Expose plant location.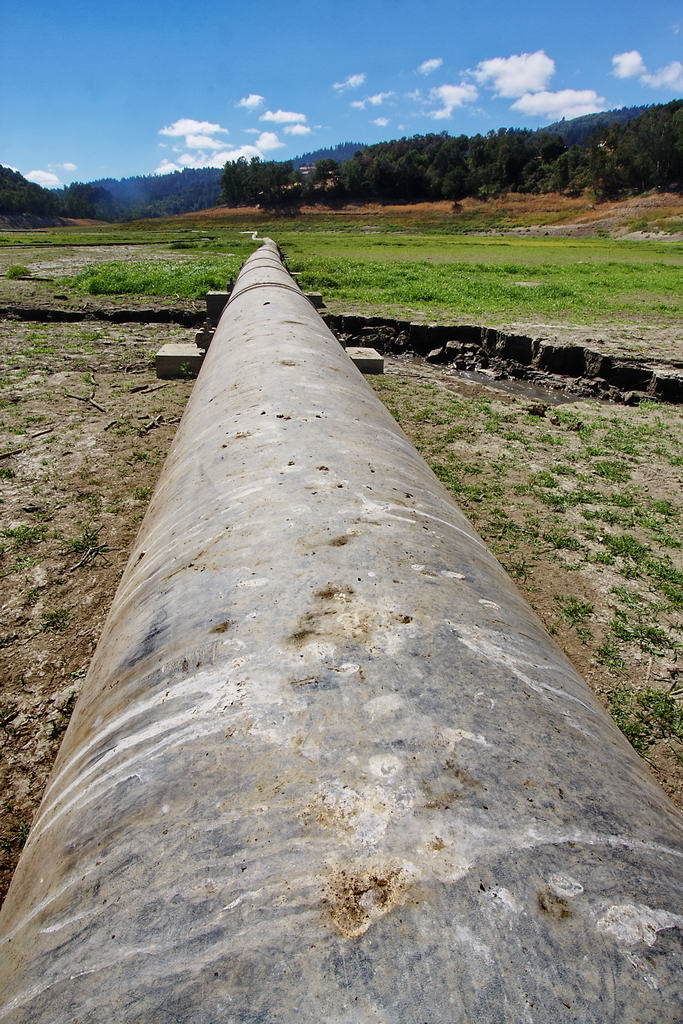
Exposed at [left=29, top=584, right=43, bottom=602].
